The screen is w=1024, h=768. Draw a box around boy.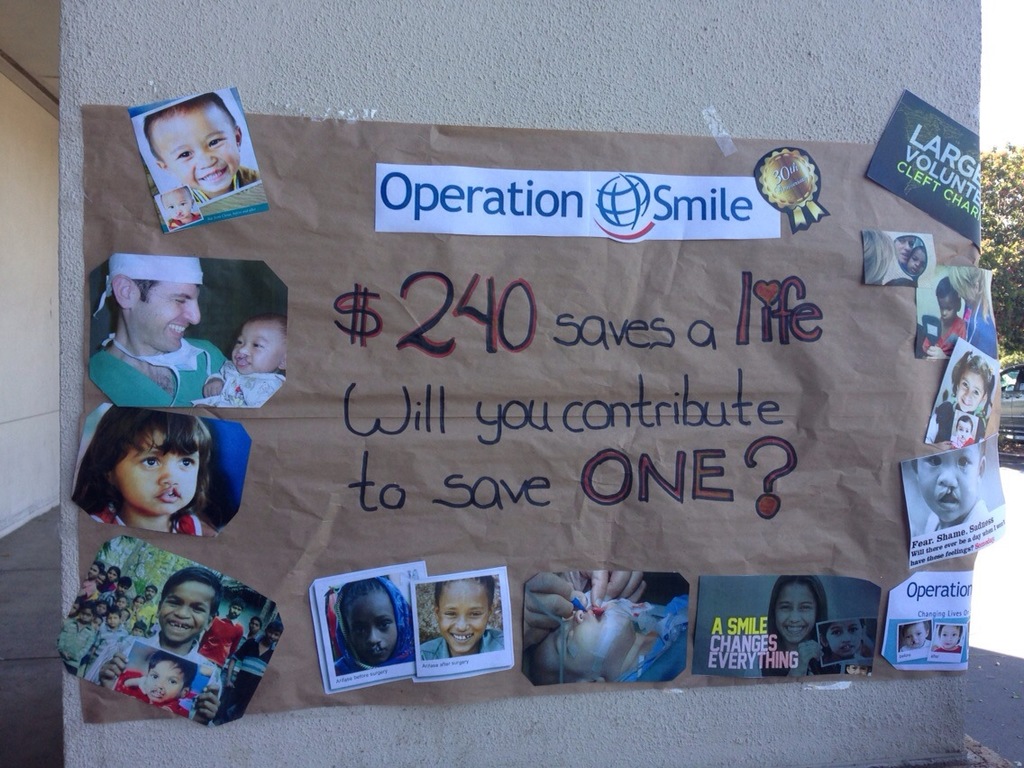
bbox=[136, 648, 203, 709].
